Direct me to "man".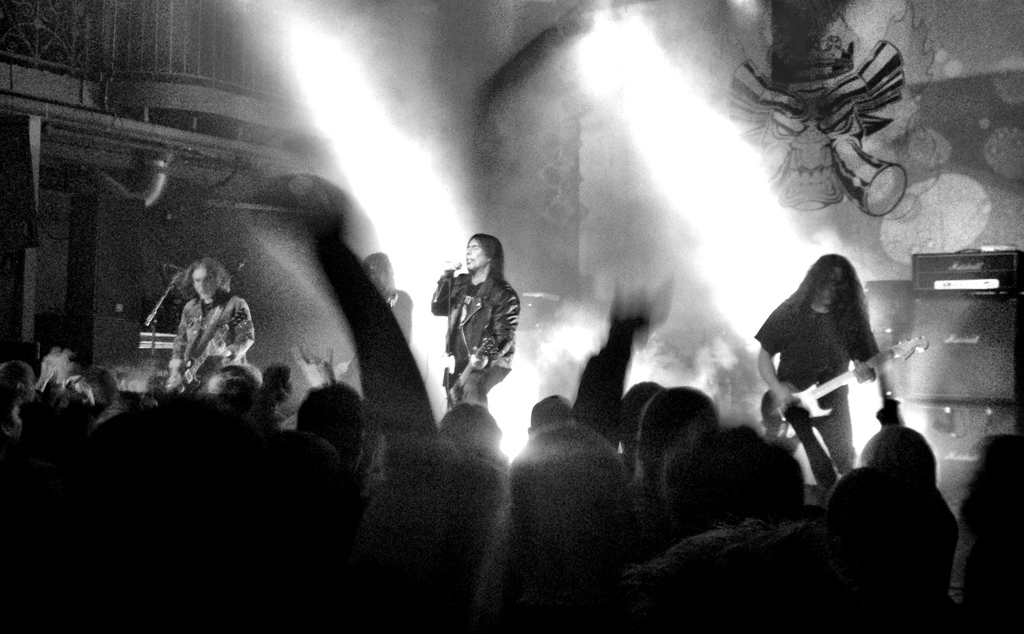
Direction: locate(166, 252, 256, 398).
